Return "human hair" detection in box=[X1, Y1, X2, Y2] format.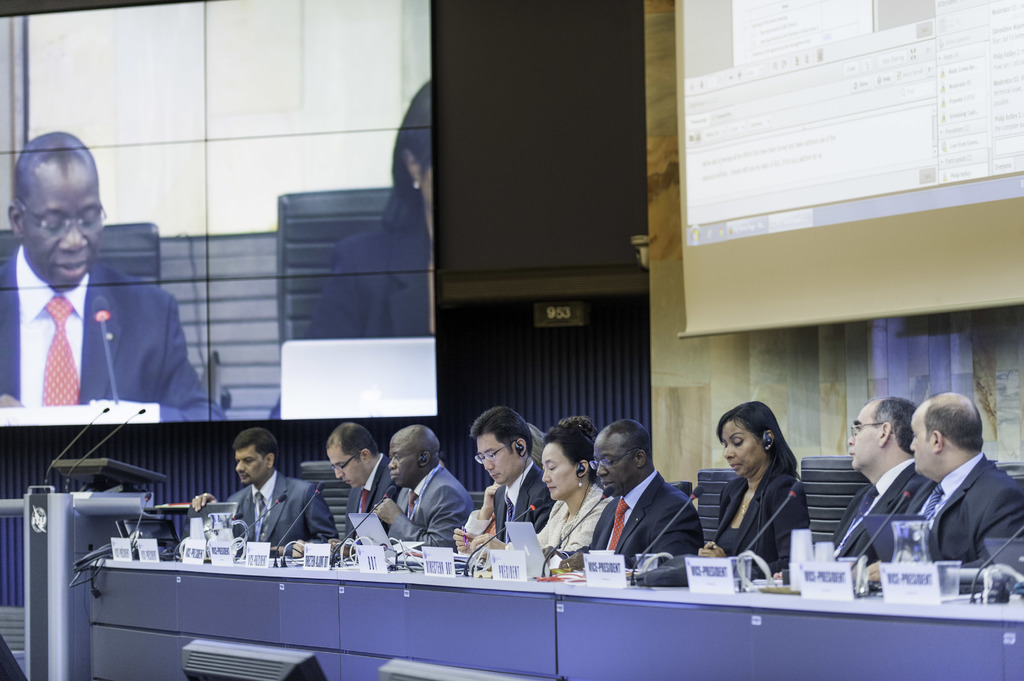
box=[872, 398, 917, 453].
